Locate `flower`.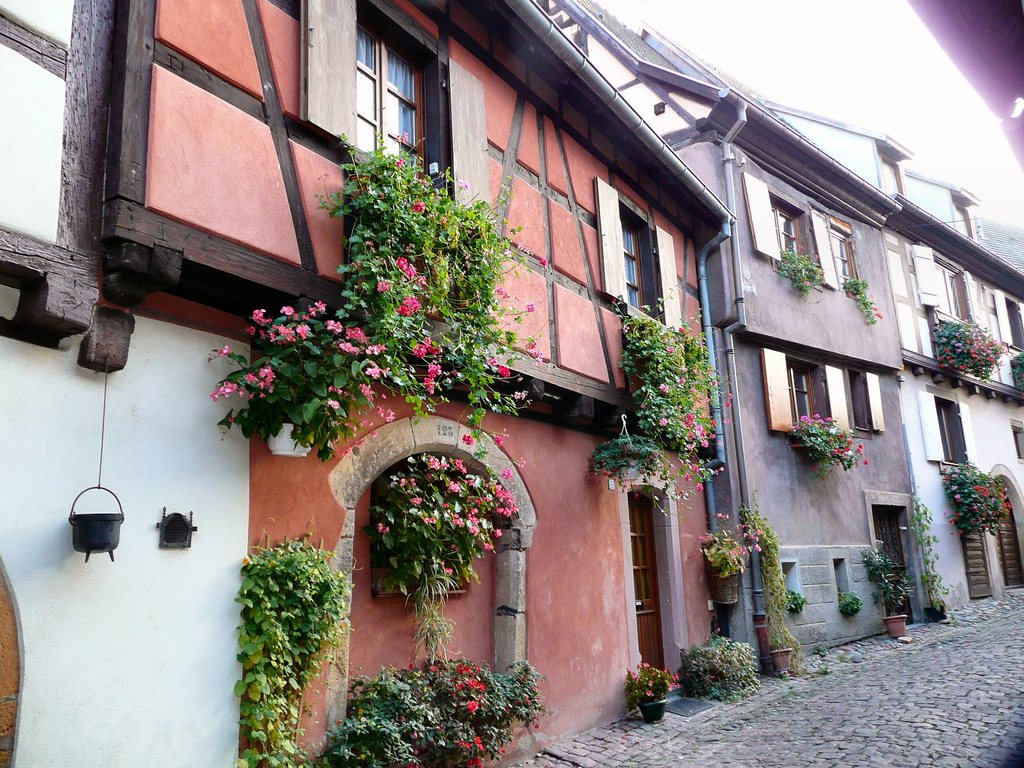
Bounding box: (left=723, top=415, right=734, bottom=425).
